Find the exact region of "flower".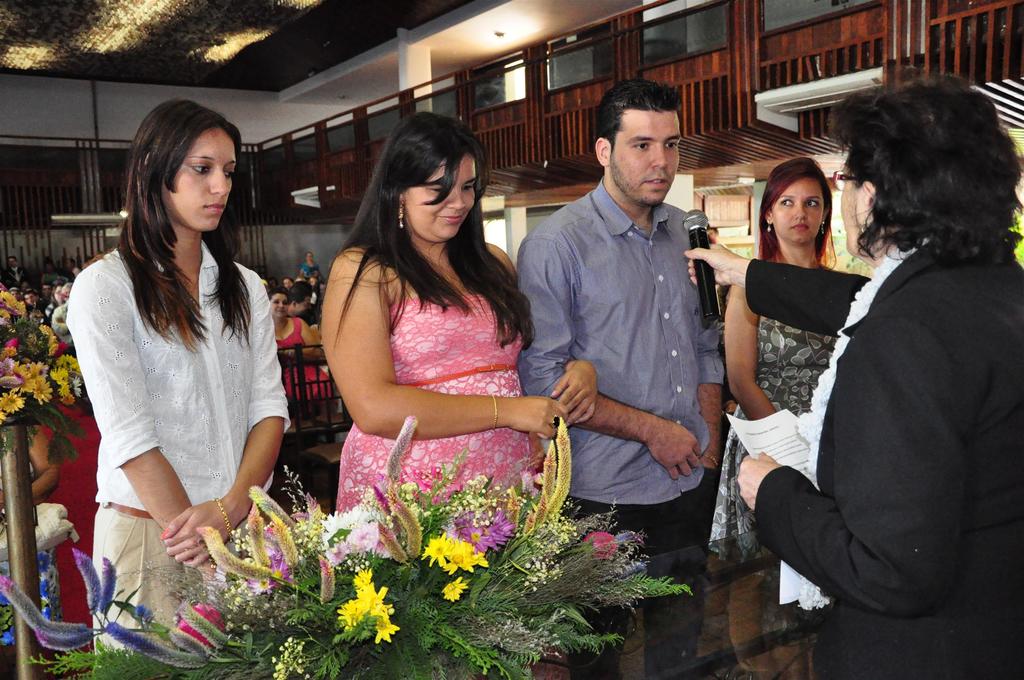
Exact region: region(383, 413, 425, 480).
